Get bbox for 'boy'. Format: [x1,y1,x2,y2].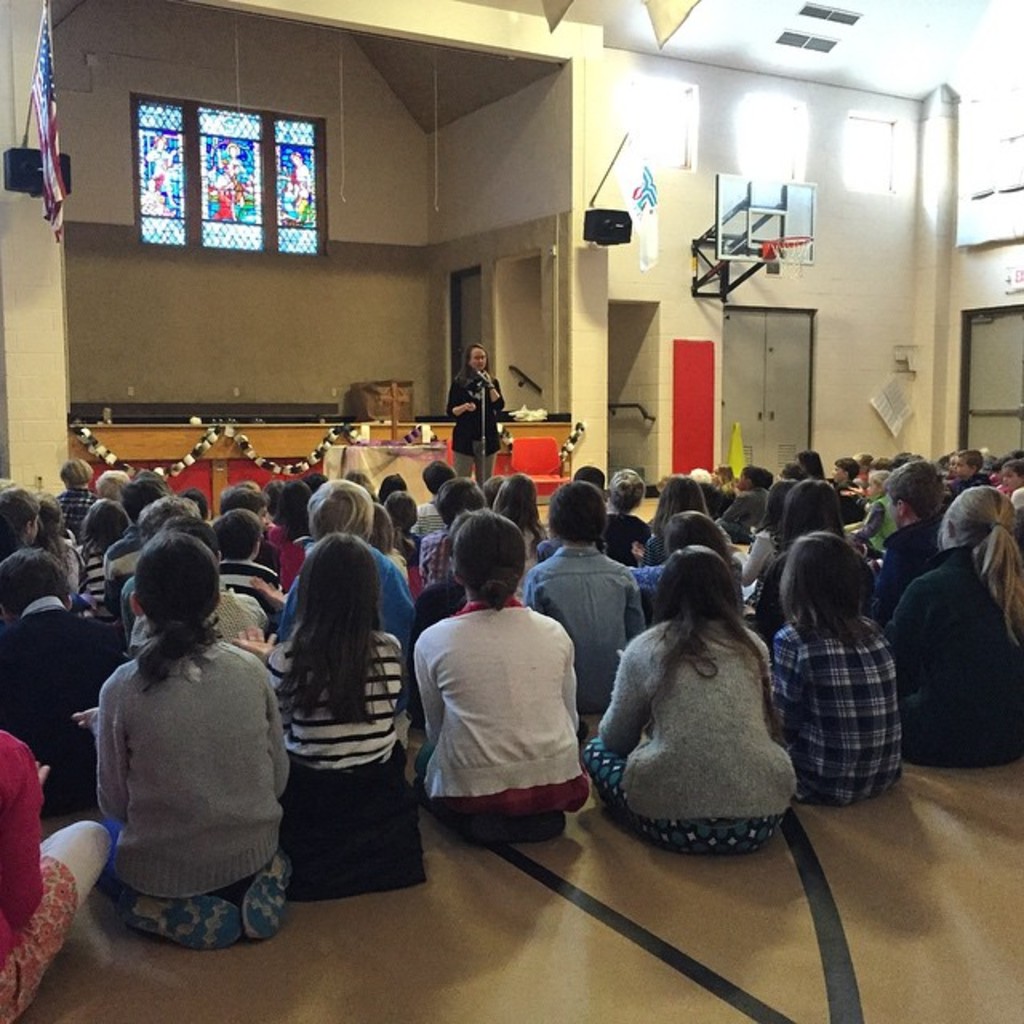
[46,454,101,576].
